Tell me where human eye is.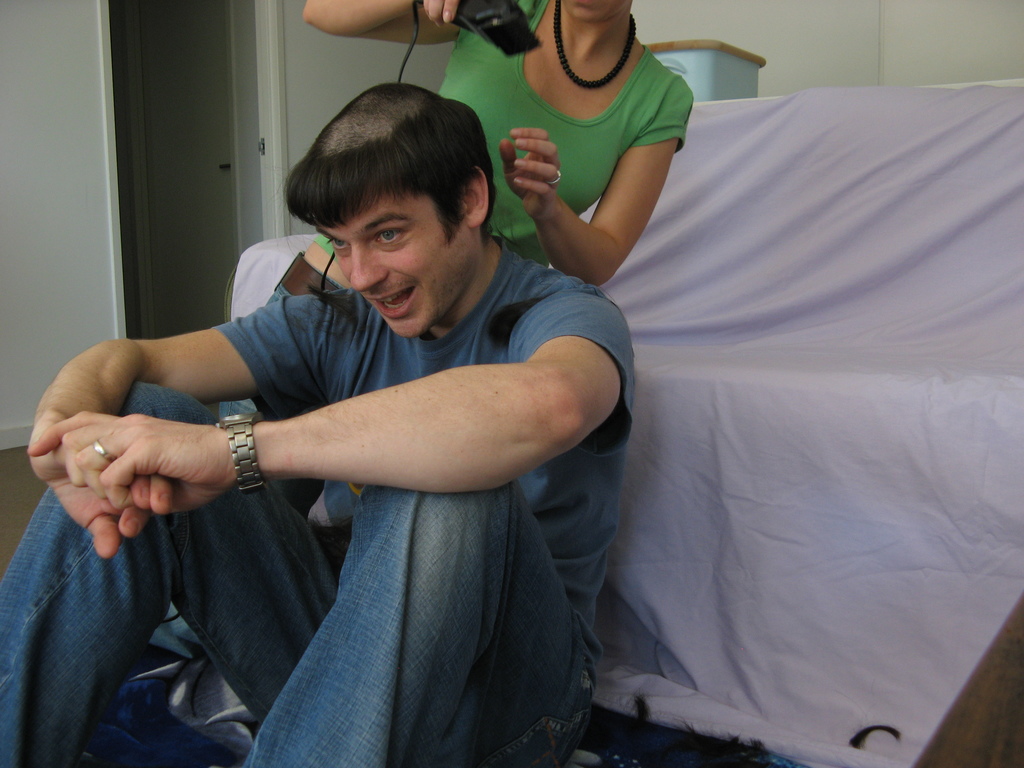
human eye is at 318 236 350 254.
